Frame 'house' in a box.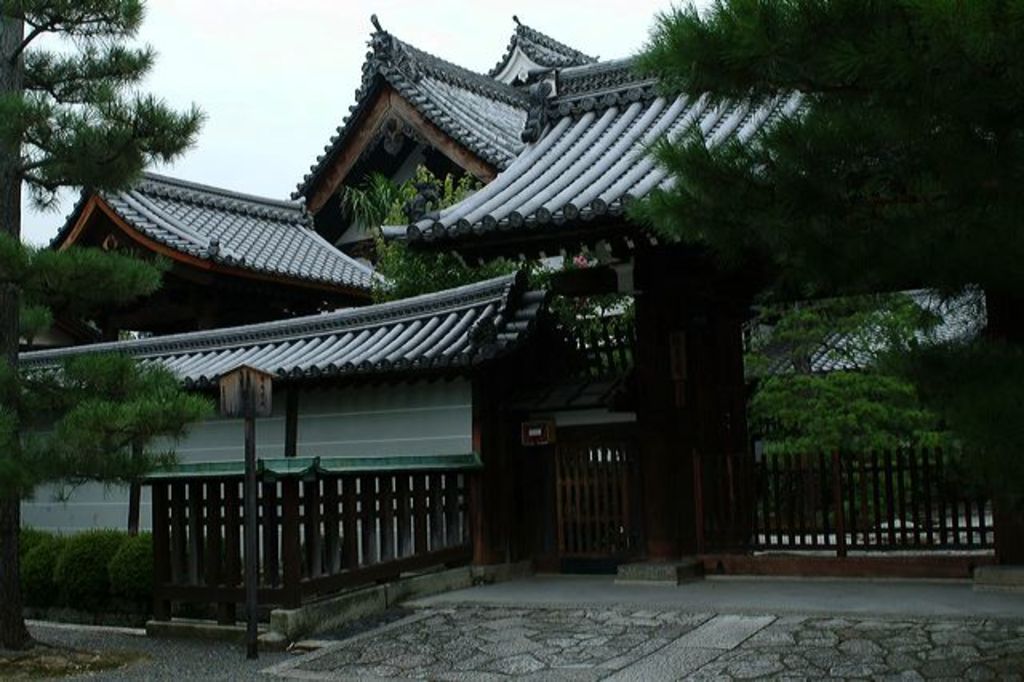
{"left": 13, "top": 157, "right": 432, "bottom": 628}.
